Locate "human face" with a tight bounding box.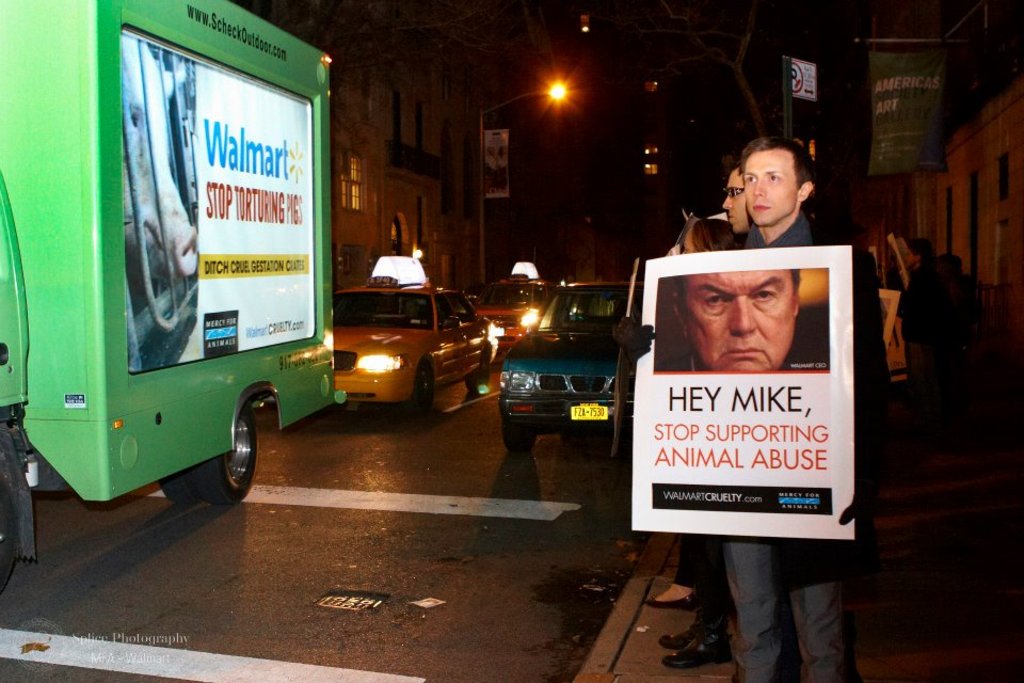
bbox=[722, 173, 750, 231].
